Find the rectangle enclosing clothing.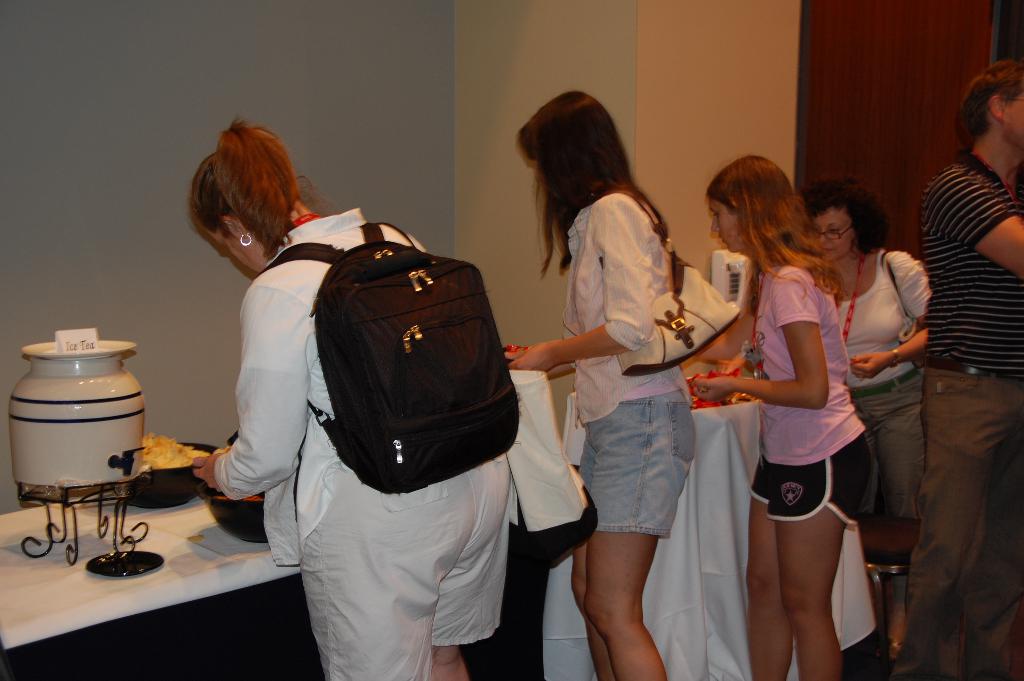
[x1=830, y1=249, x2=931, y2=571].
